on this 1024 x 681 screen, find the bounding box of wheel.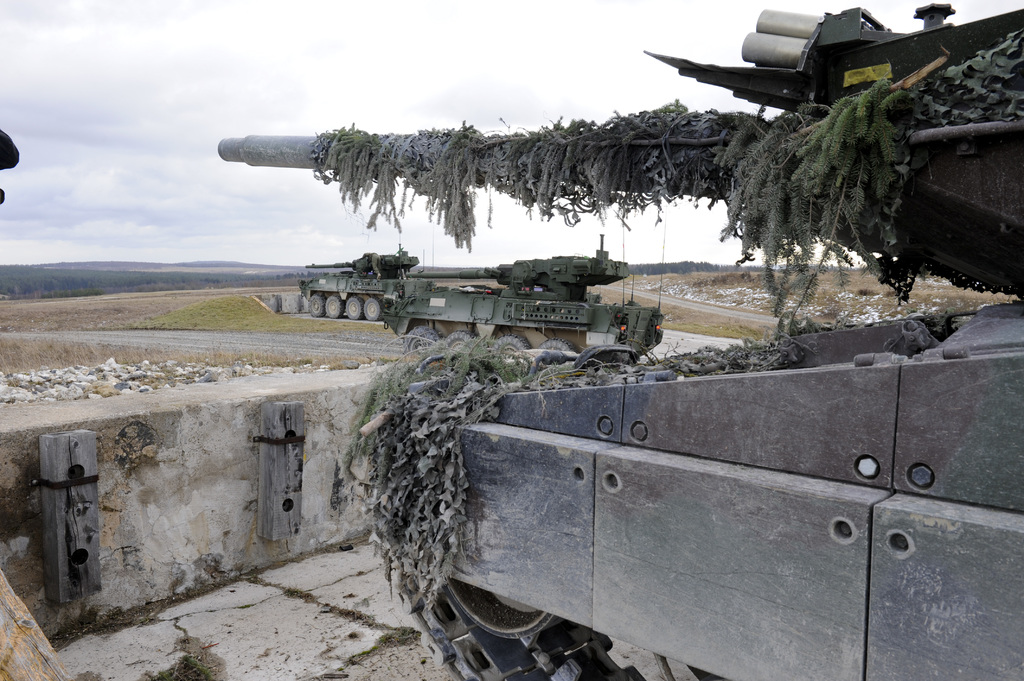
Bounding box: box=[445, 332, 475, 353].
